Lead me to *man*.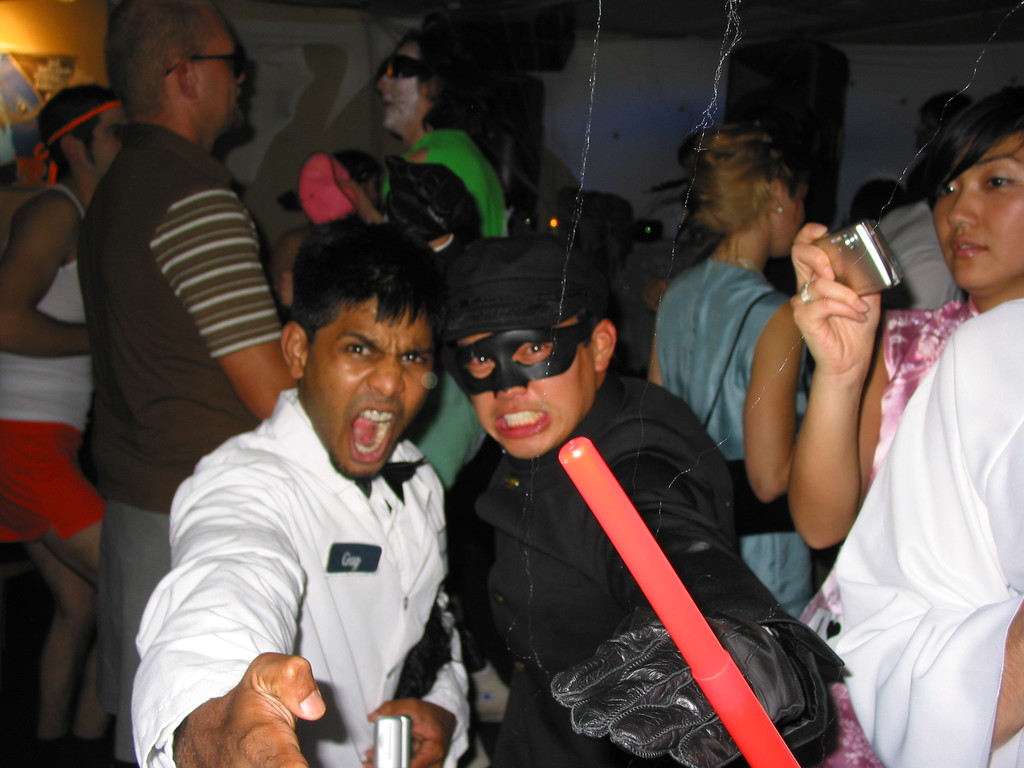
Lead to l=74, t=0, r=303, b=767.
